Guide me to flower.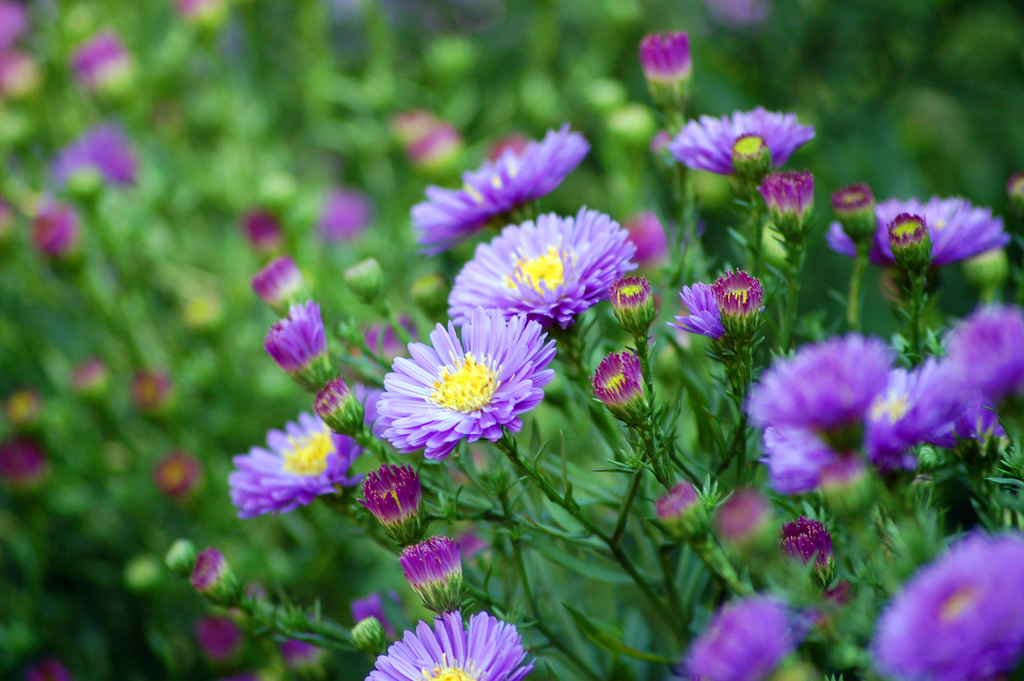
Guidance: [left=863, top=529, right=1023, bottom=680].
